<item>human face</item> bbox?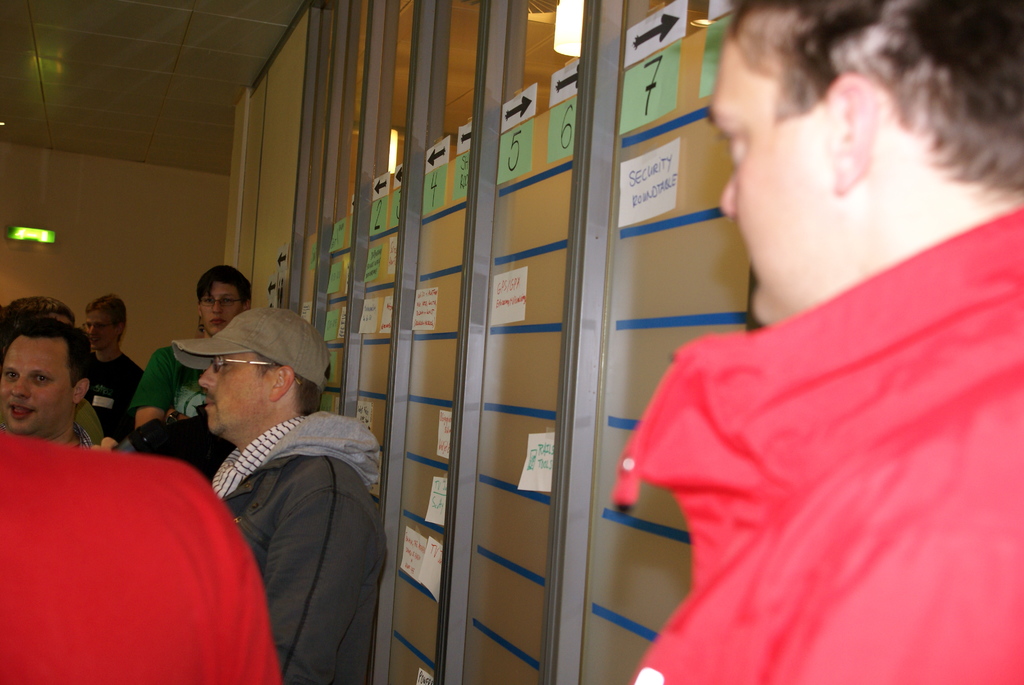
199:278:240:327
